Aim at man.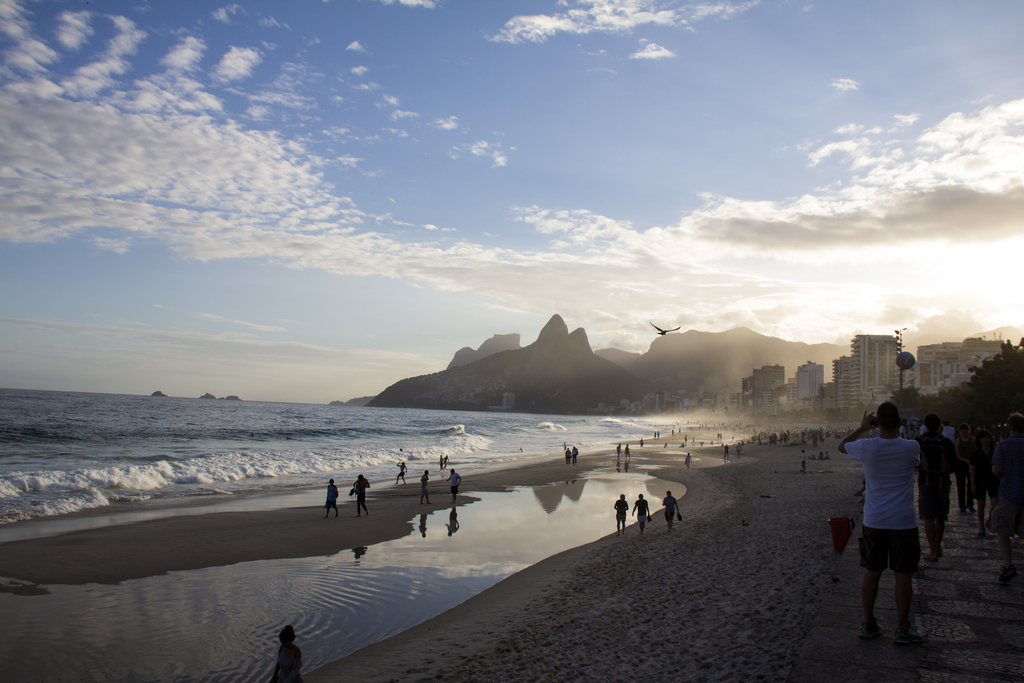
Aimed at [x1=321, y1=478, x2=339, y2=520].
